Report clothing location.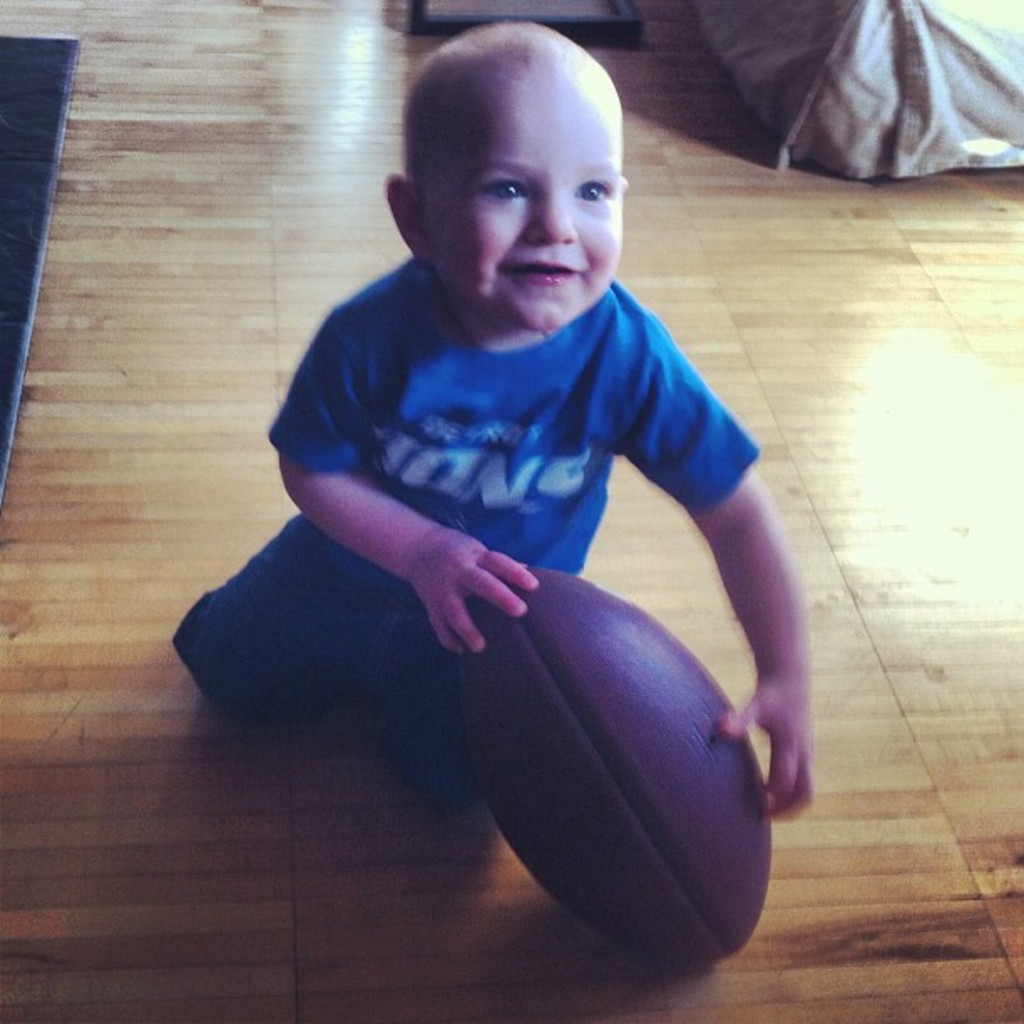
Report: (202, 186, 731, 853).
